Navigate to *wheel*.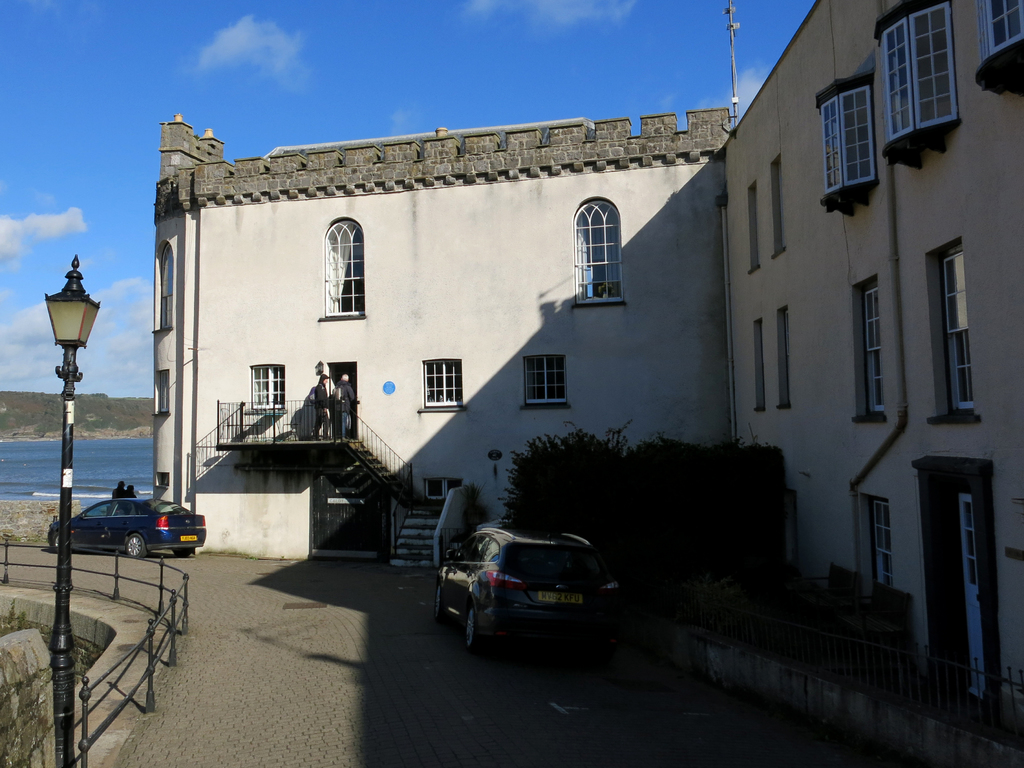
Navigation target: <box>435,577,447,623</box>.
